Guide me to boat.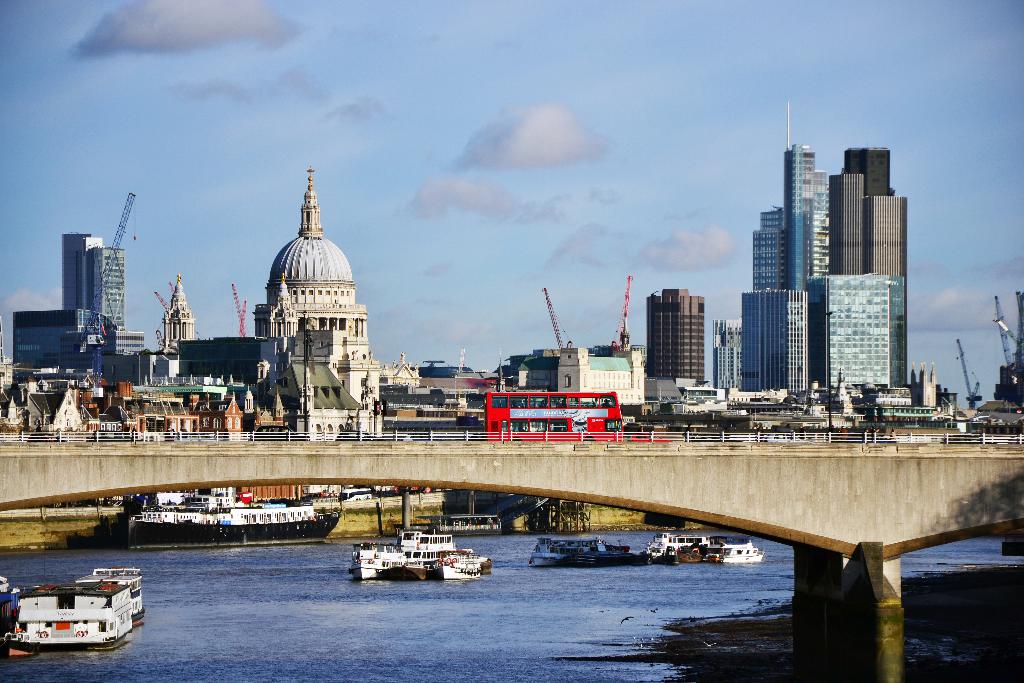
Guidance: [445,562,480,577].
